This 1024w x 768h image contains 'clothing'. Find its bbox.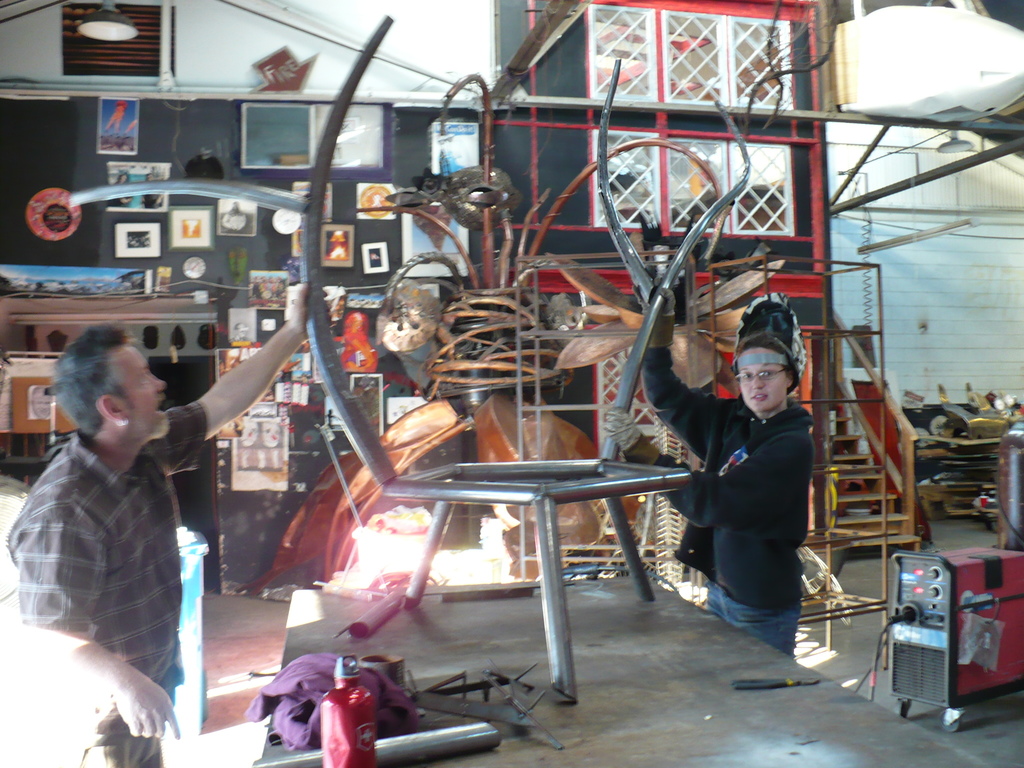
region(641, 341, 814, 660).
